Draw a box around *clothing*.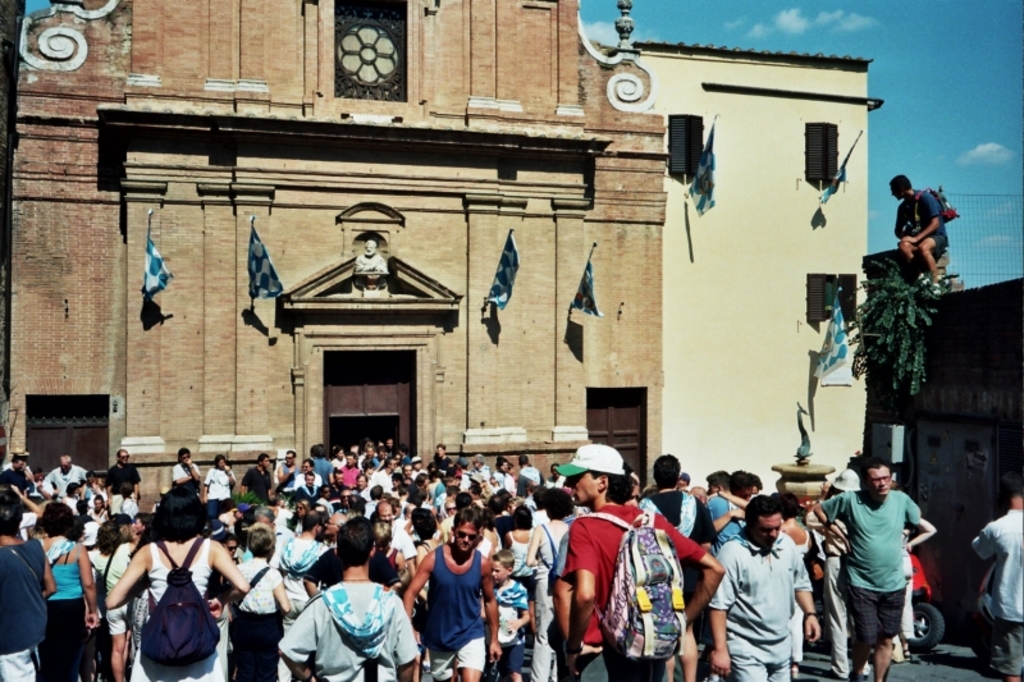
{"x1": 698, "y1": 494, "x2": 750, "y2": 546}.
